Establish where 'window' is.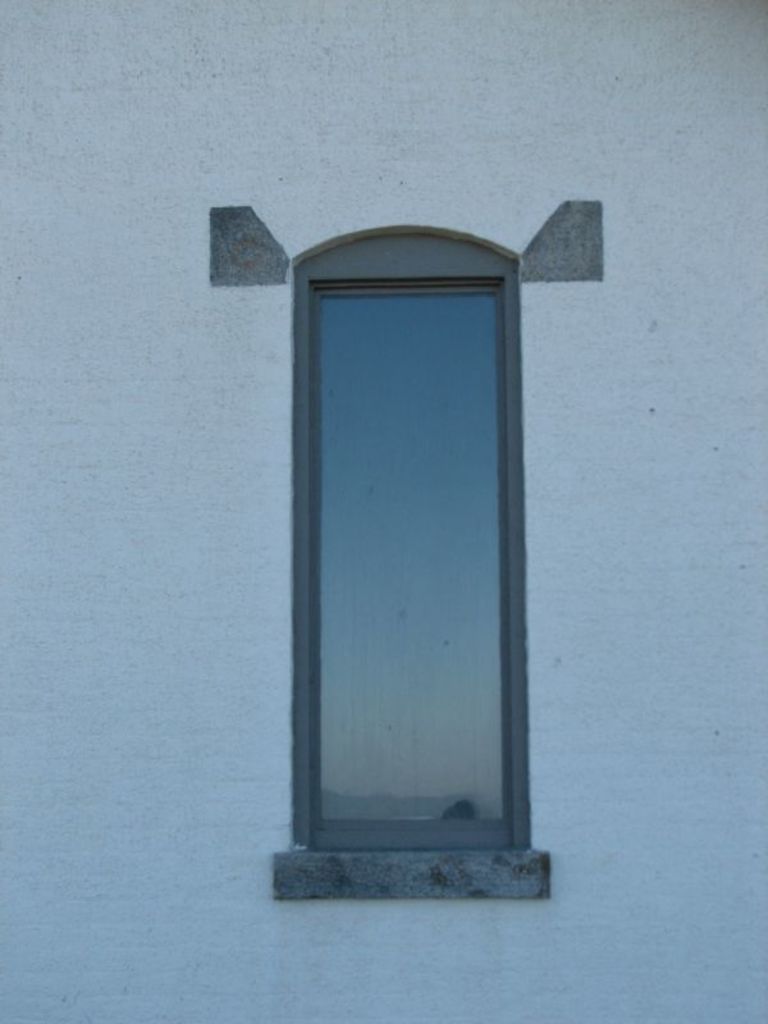
Established at select_region(274, 195, 594, 919).
